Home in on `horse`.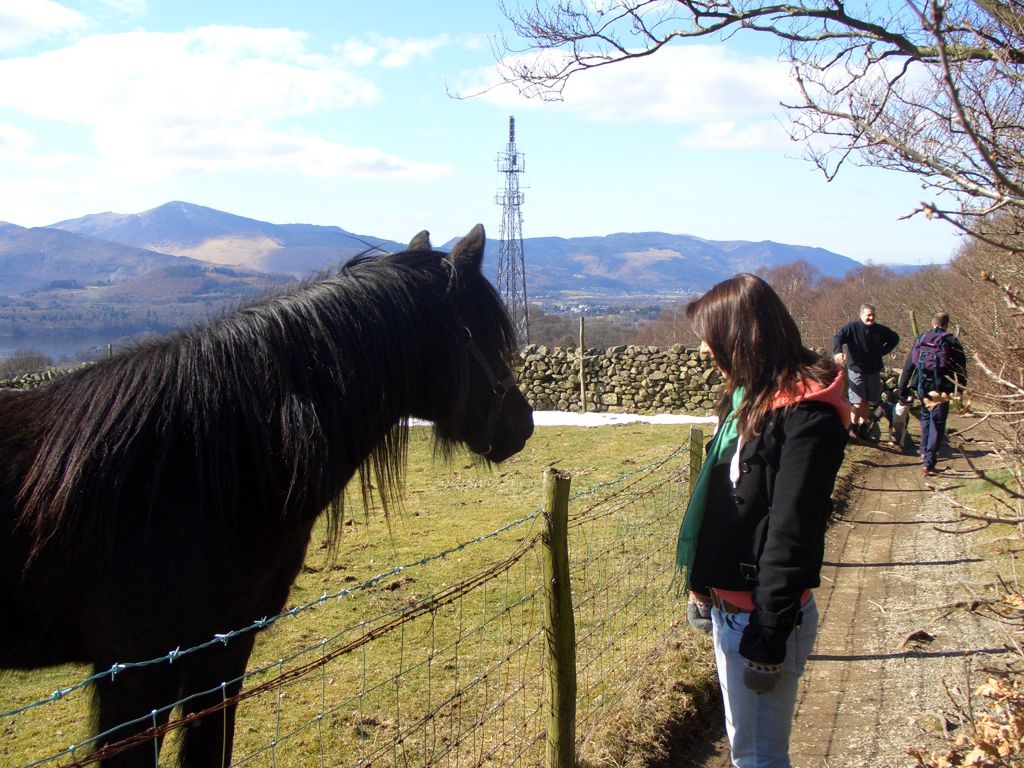
Homed in at 0/224/532/767.
